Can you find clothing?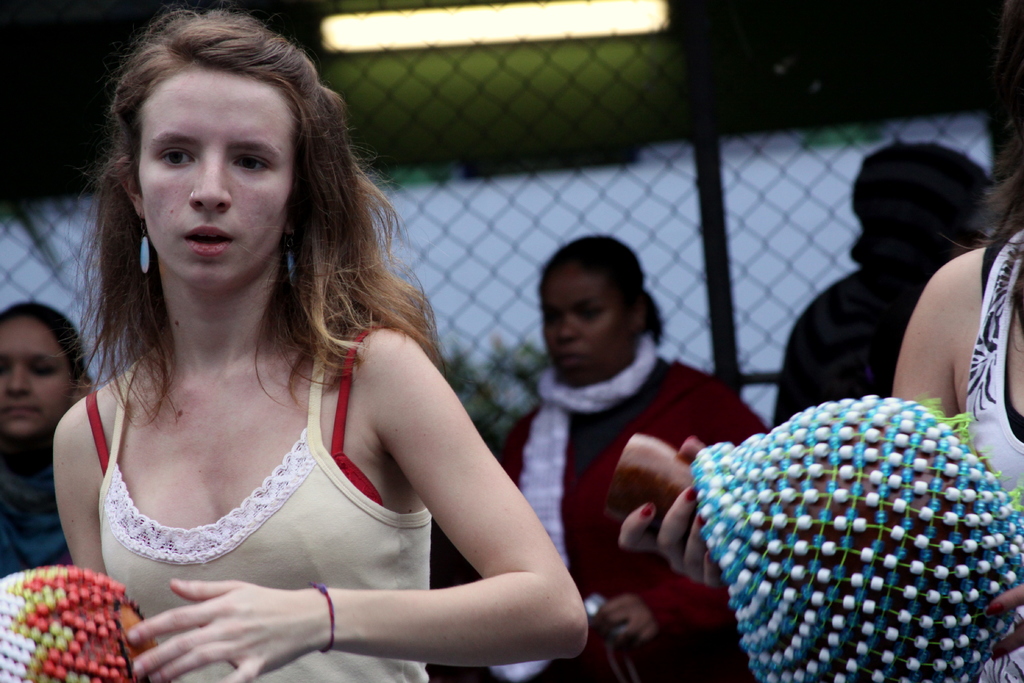
Yes, bounding box: box=[470, 230, 774, 682].
